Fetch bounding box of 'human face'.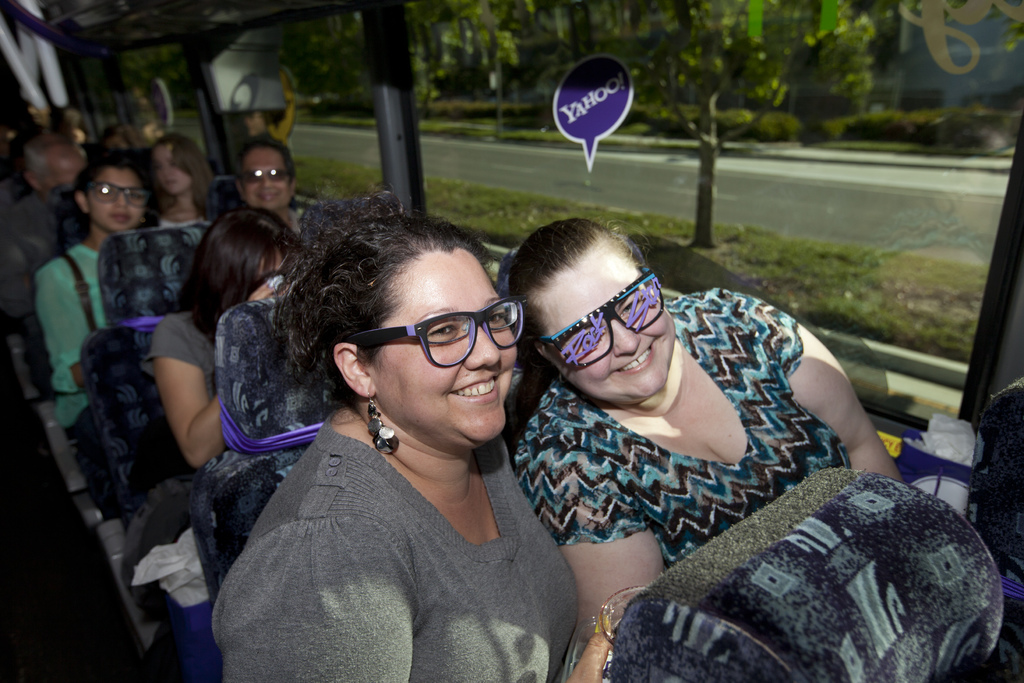
Bbox: locate(89, 172, 139, 229).
